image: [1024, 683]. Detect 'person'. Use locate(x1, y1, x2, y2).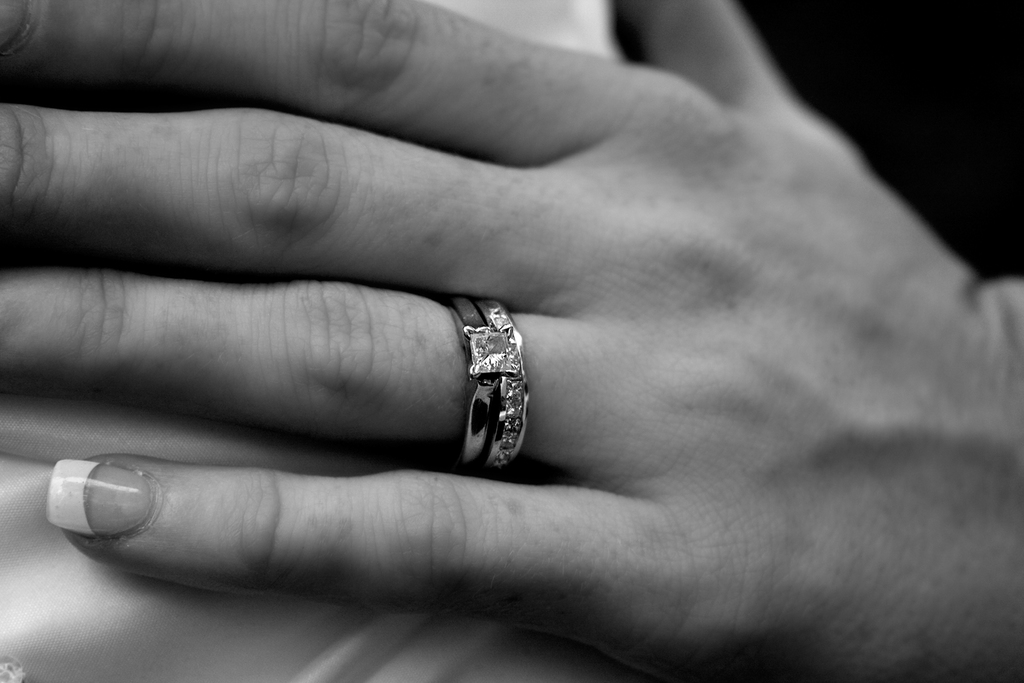
locate(0, 0, 1023, 682).
